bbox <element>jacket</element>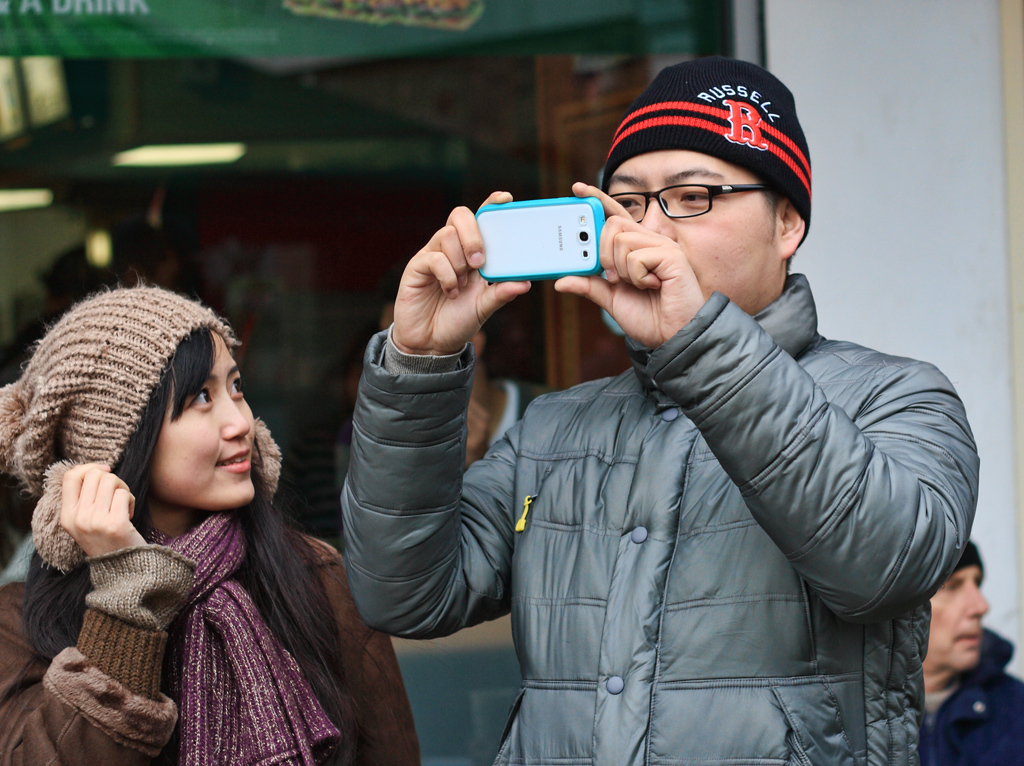
(0, 523, 424, 765)
